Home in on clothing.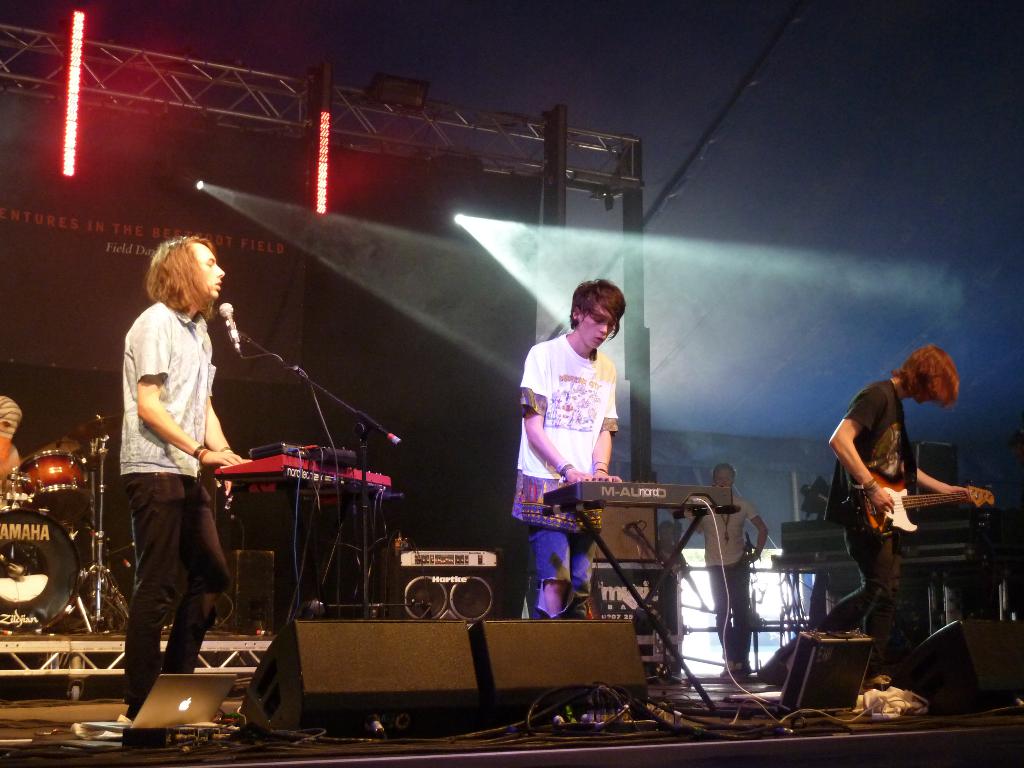
Homed in at locate(694, 486, 741, 647).
